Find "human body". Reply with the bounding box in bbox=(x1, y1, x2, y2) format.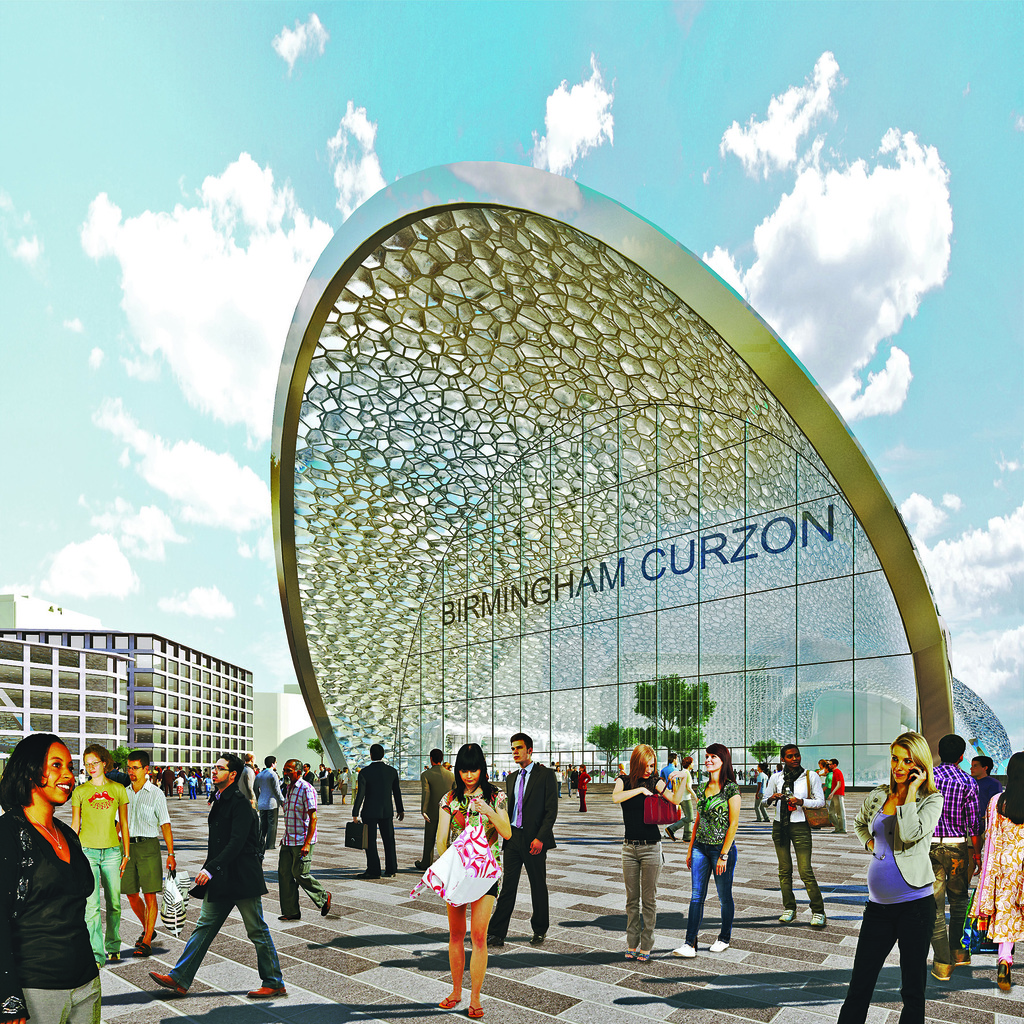
bbox=(504, 732, 552, 946).
